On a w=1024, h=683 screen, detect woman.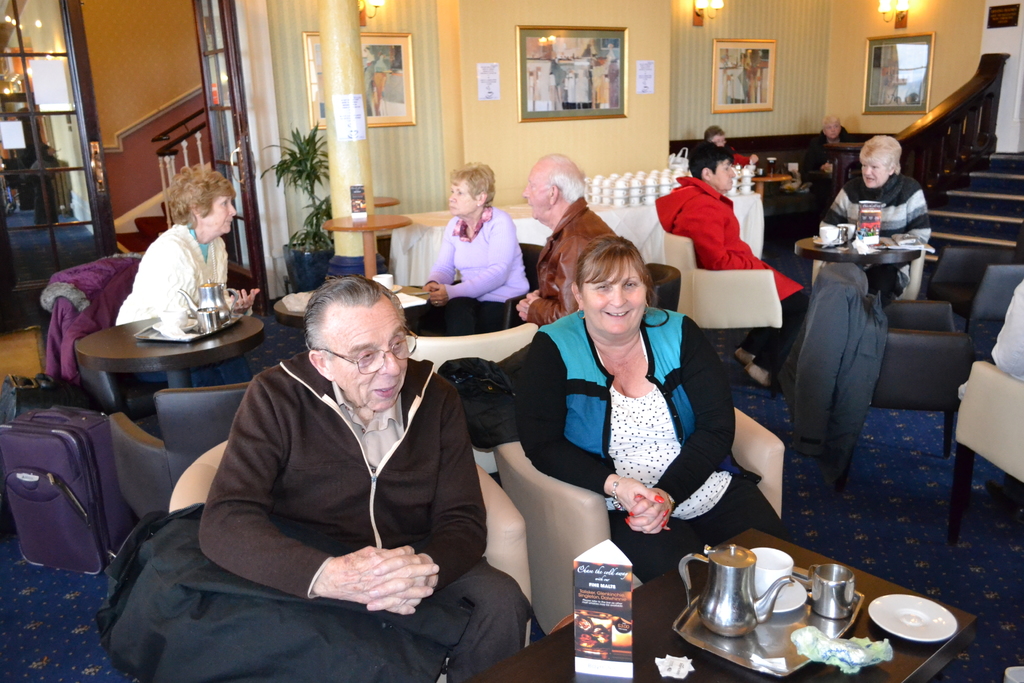
pyautogui.locateOnScreen(115, 163, 261, 389).
